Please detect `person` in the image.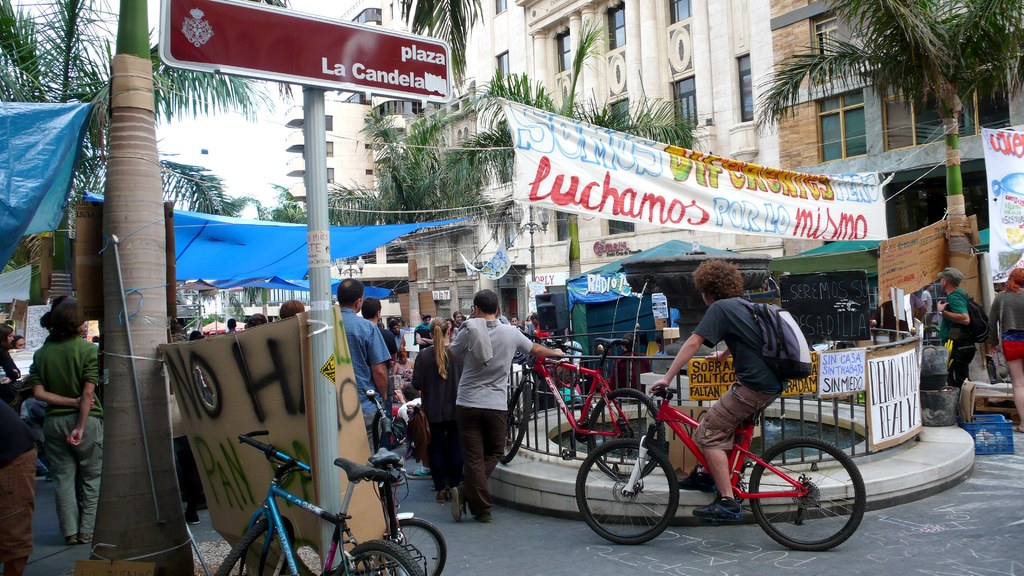
(522, 312, 537, 337).
